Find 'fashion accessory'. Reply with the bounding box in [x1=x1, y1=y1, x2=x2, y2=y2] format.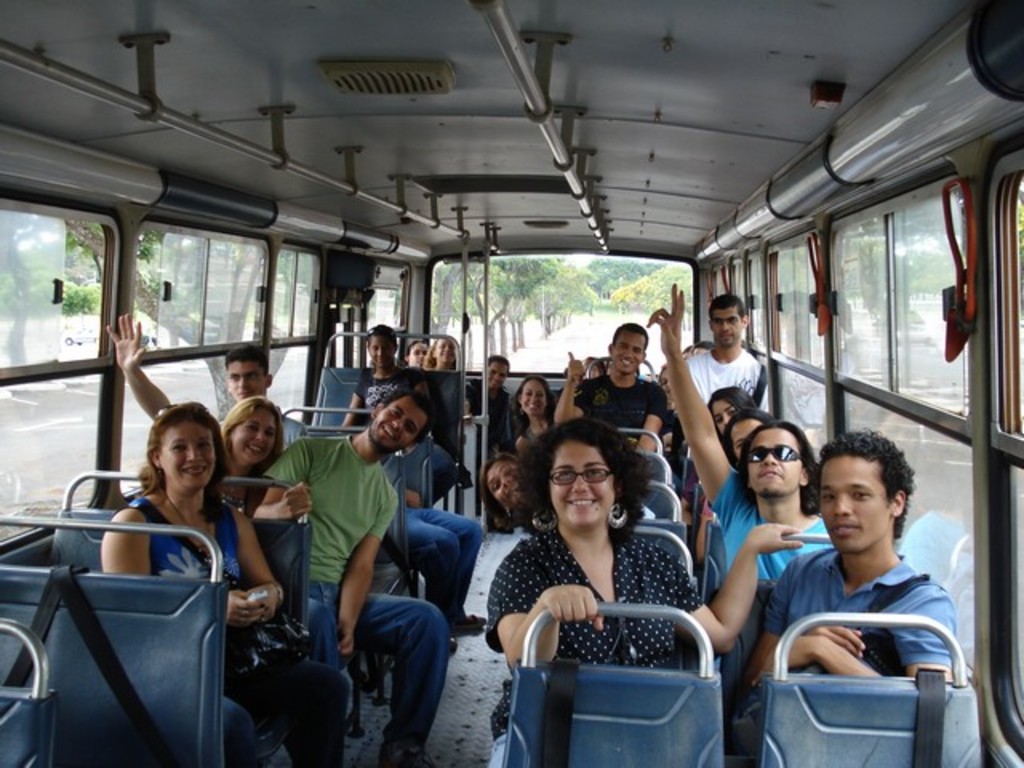
[x1=152, y1=402, x2=184, y2=421].
